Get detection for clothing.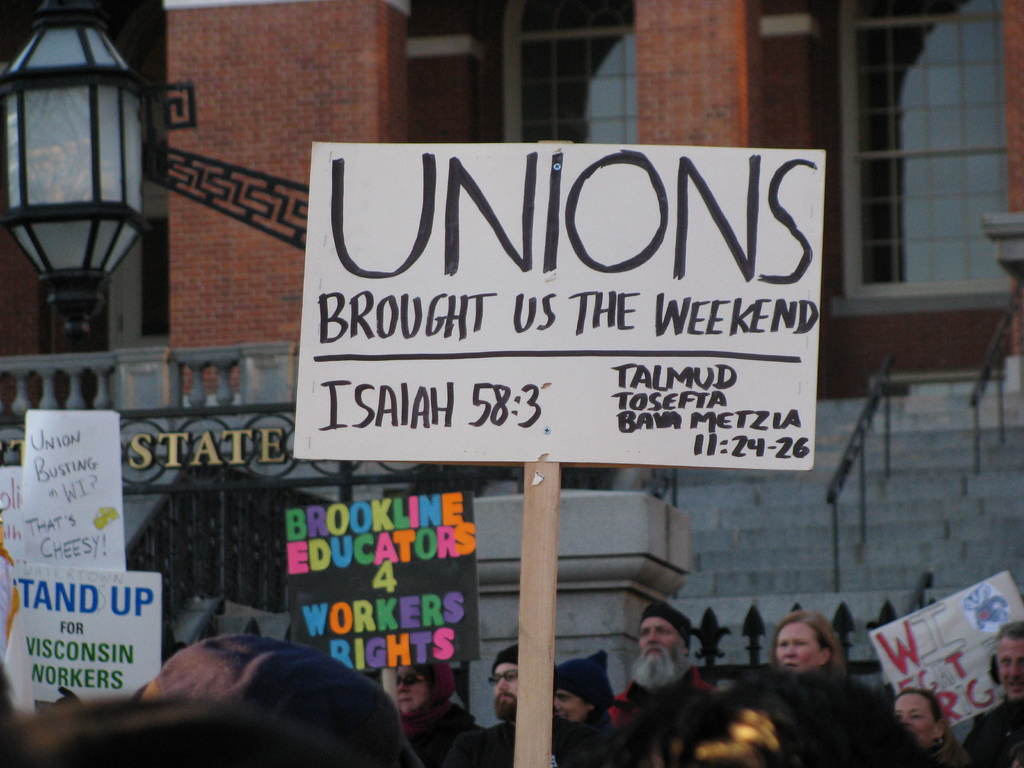
Detection: {"x1": 948, "y1": 695, "x2": 1023, "y2": 767}.
